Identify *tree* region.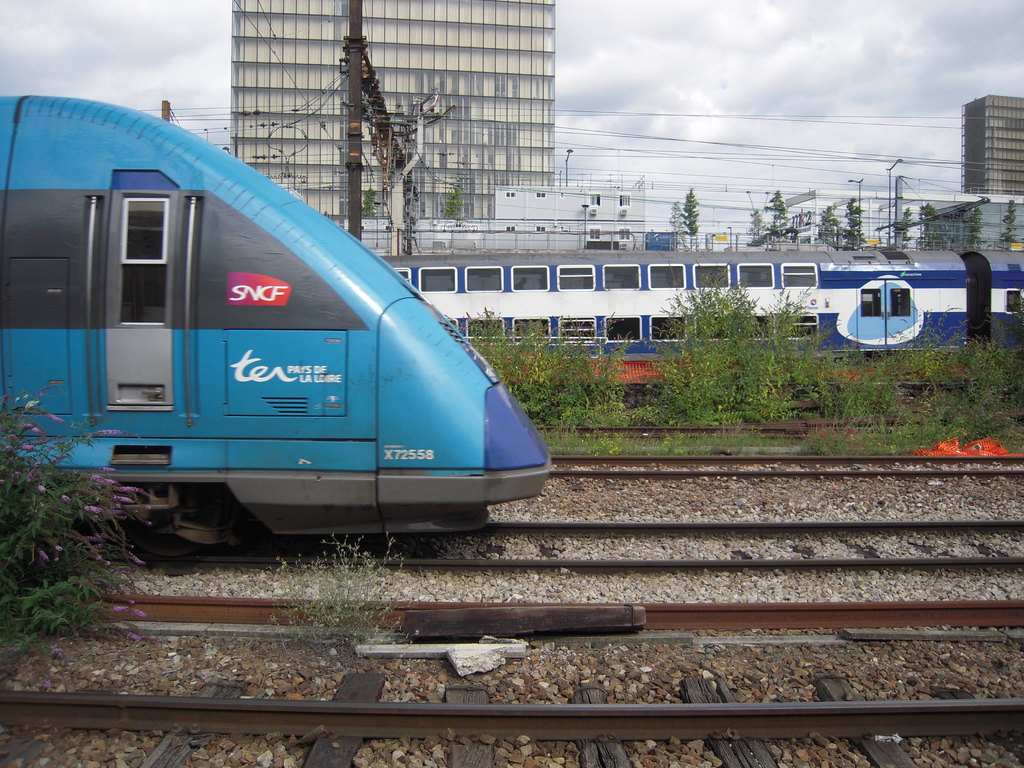
Region: <region>991, 186, 1023, 253</region>.
